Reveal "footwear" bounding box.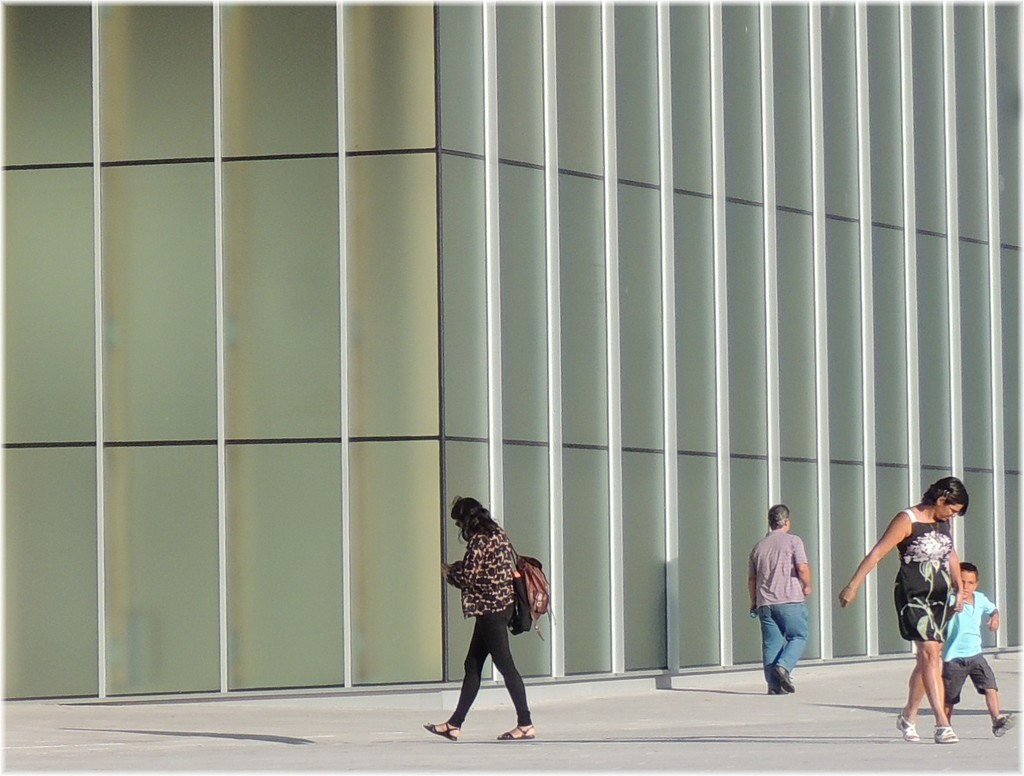
Revealed: (936,719,957,742).
